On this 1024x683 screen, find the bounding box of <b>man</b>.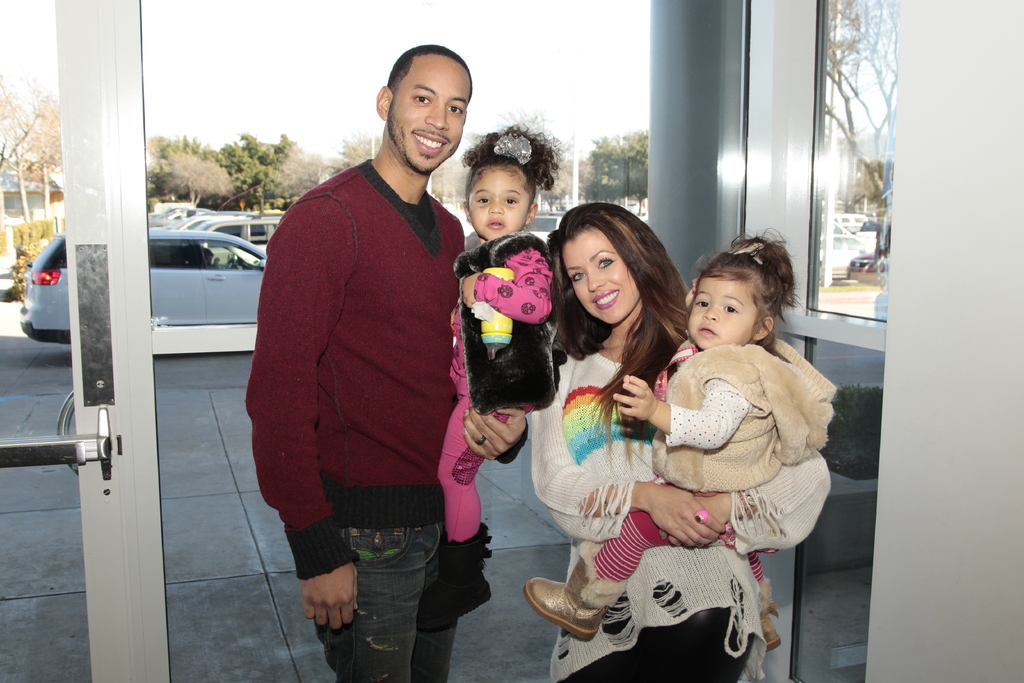
Bounding box: x1=234, y1=26, x2=492, y2=675.
